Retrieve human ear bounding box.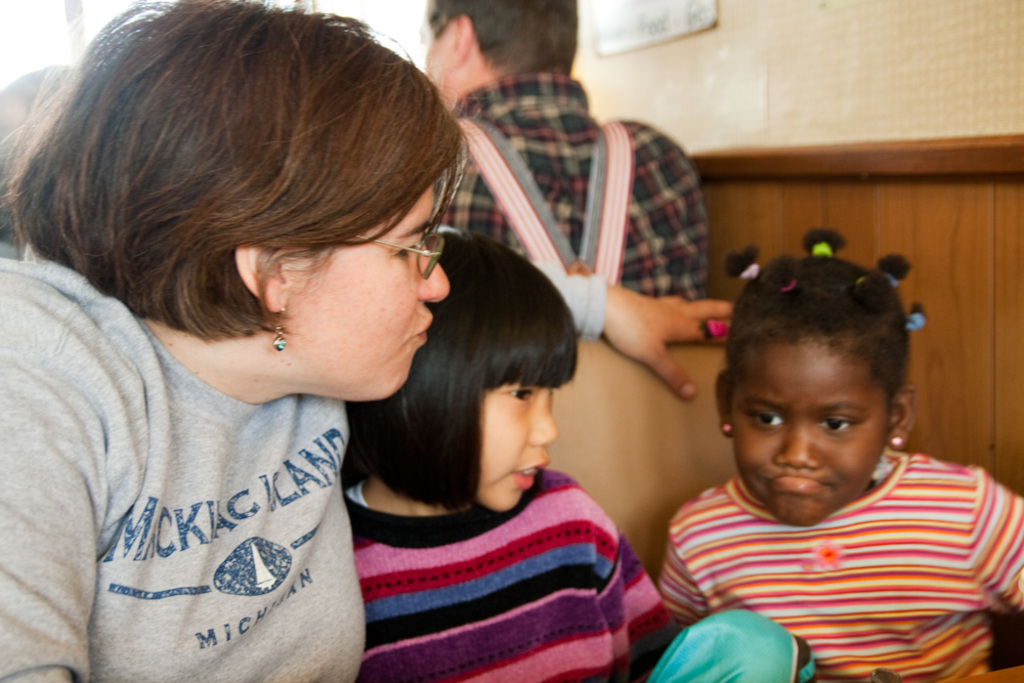
Bounding box: {"x1": 719, "y1": 371, "x2": 734, "y2": 437}.
